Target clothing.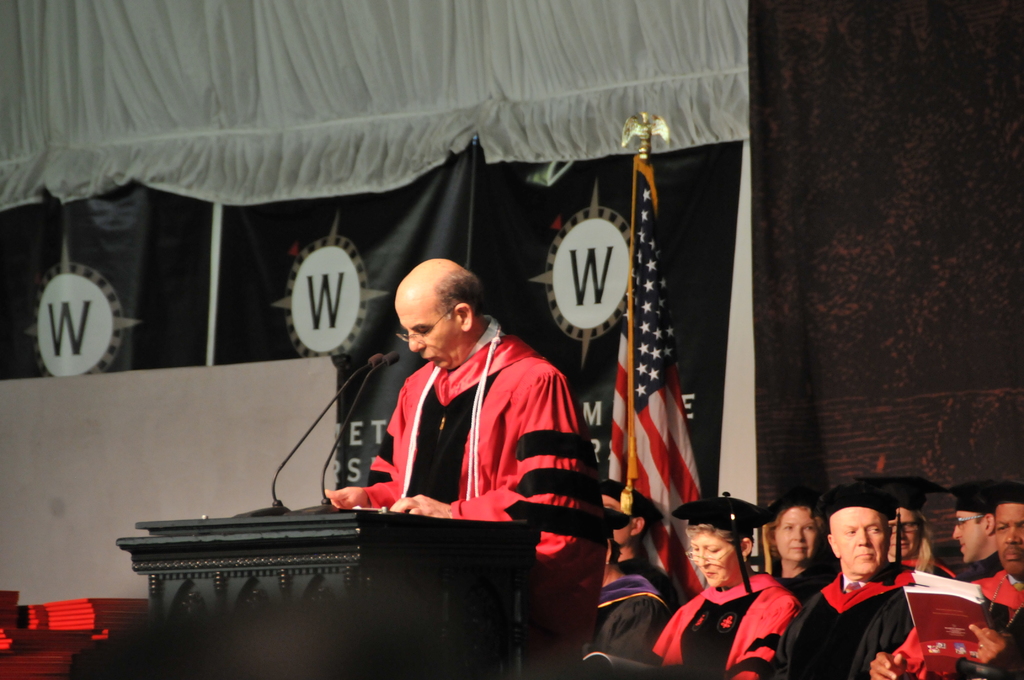
Target region: (362, 306, 582, 558).
